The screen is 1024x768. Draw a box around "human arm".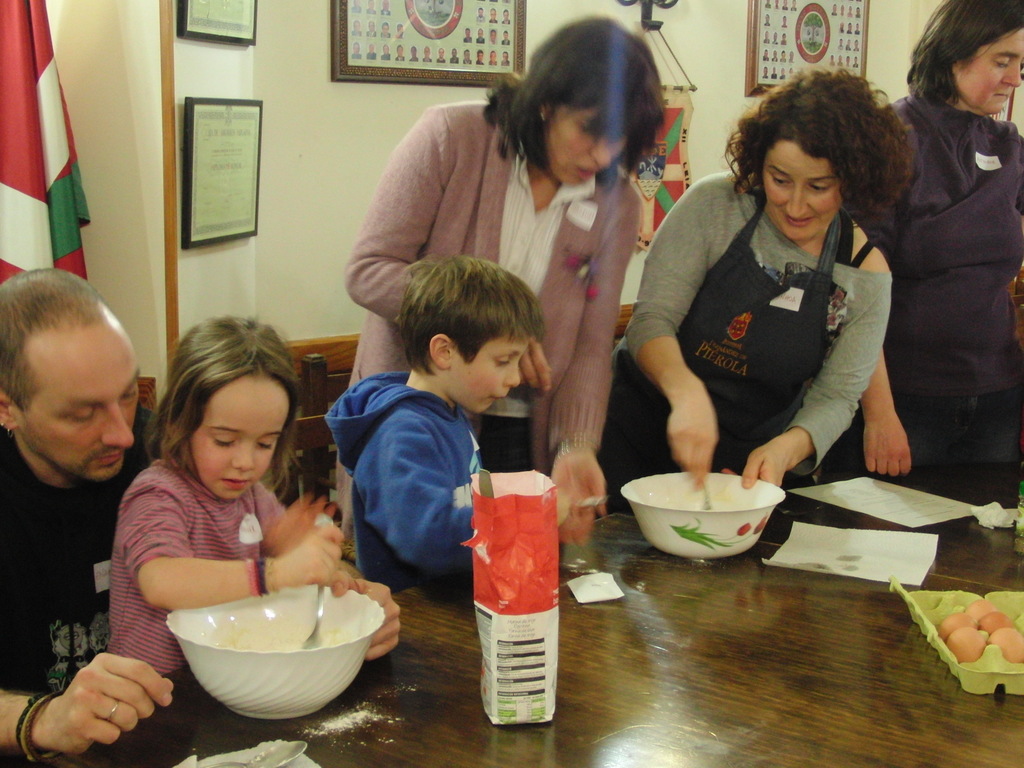
<bbox>0, 680, 173, 764</bbox>.
